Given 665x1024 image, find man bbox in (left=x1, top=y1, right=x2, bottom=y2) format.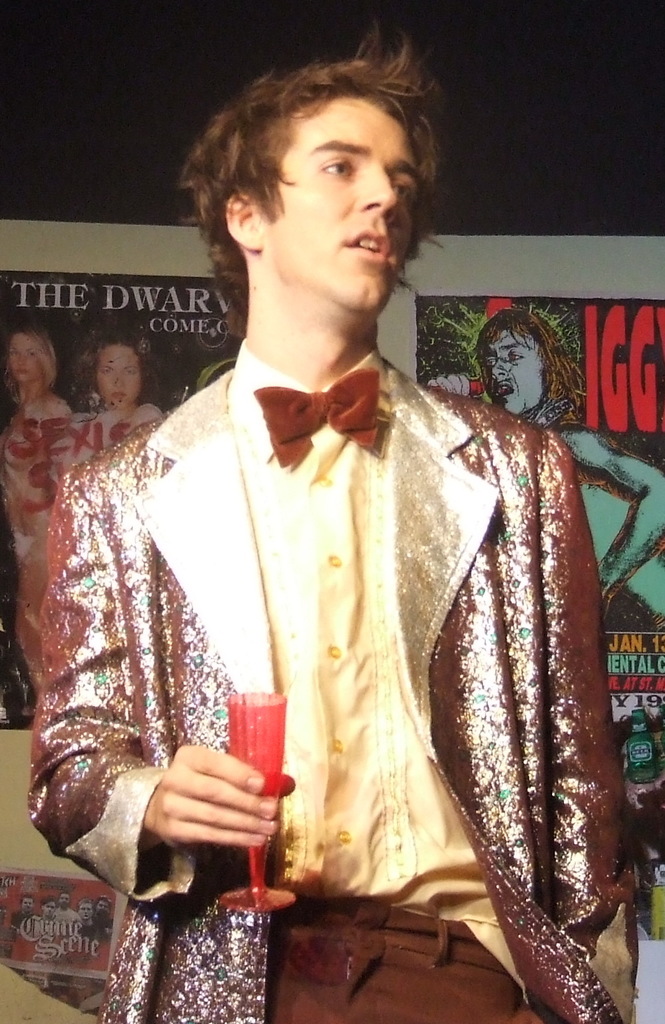
(left=423, top=301, right=664, bottom=604).
